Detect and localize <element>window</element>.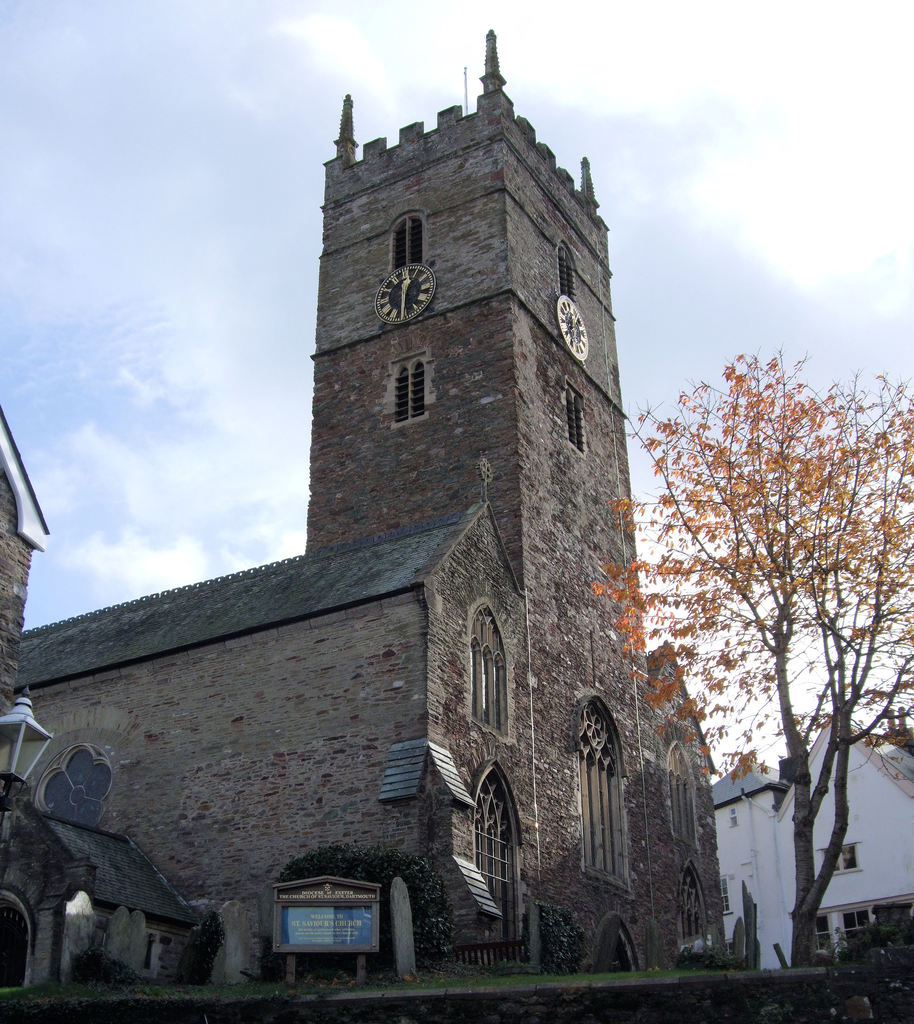
Localized at (x1=671, y1=738, x2=701, y2=855).
